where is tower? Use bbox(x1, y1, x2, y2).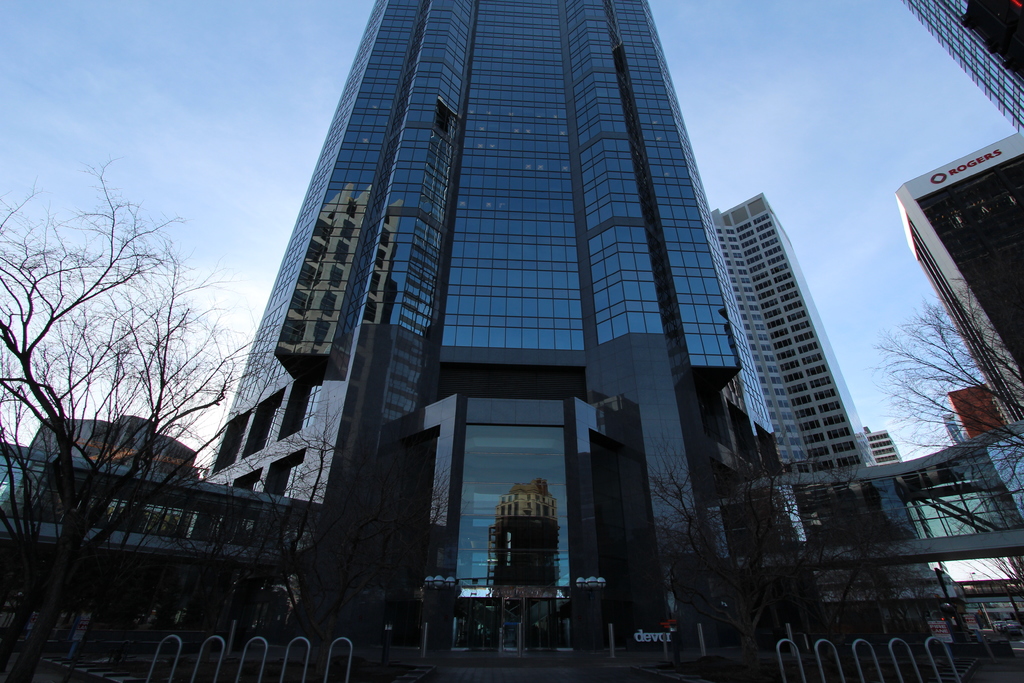
bbox(938, 379, 1012, 448).
